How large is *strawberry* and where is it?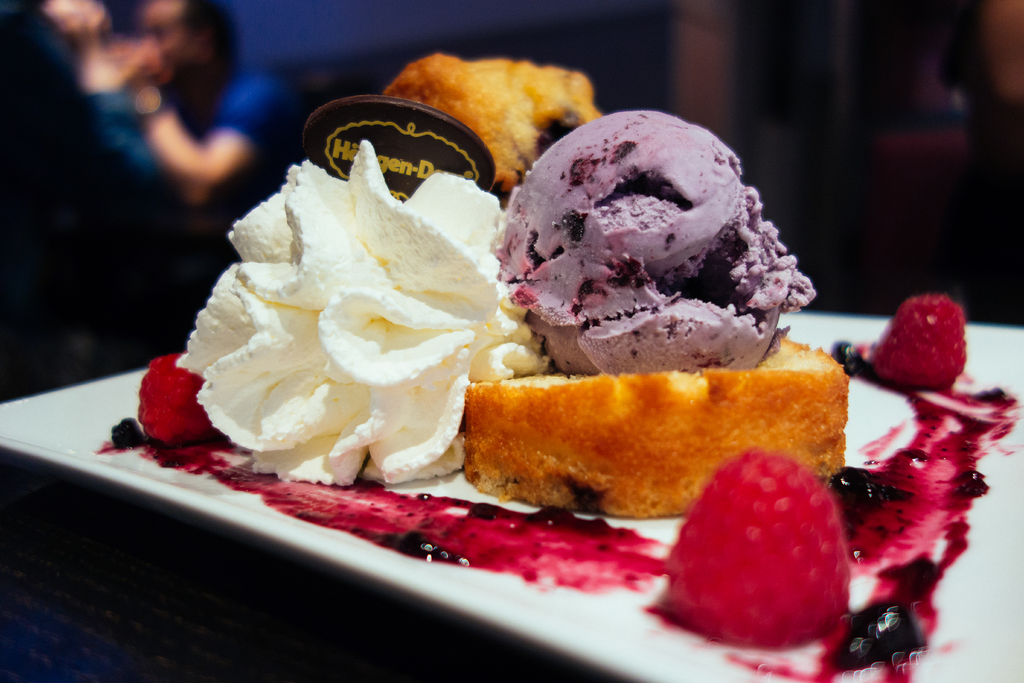
Bounding box: (x1=663, y1=458, x2=862, y2=661).
